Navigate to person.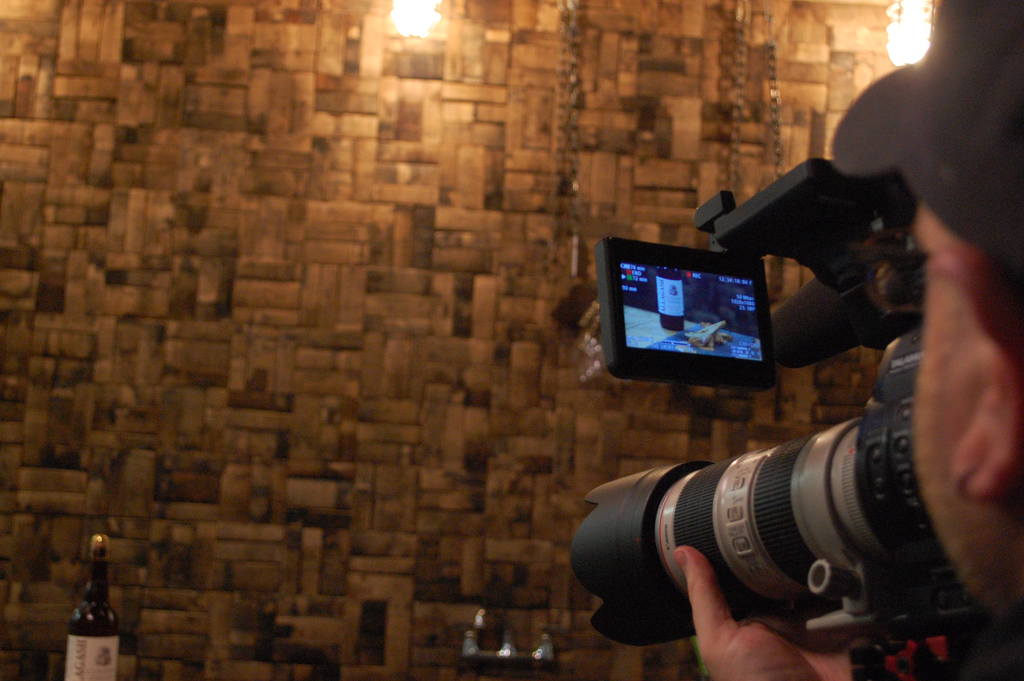
Navigation target: 668, 0, 1023, 680.
